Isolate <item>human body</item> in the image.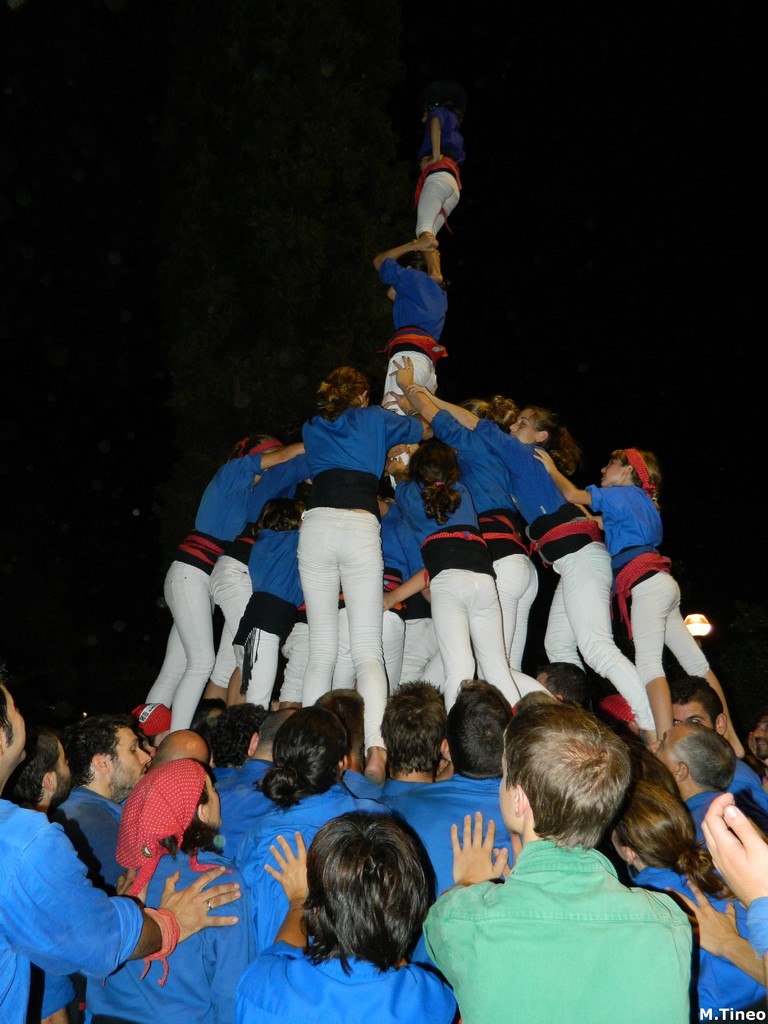
Isolated region: (422,694,694,1023).
